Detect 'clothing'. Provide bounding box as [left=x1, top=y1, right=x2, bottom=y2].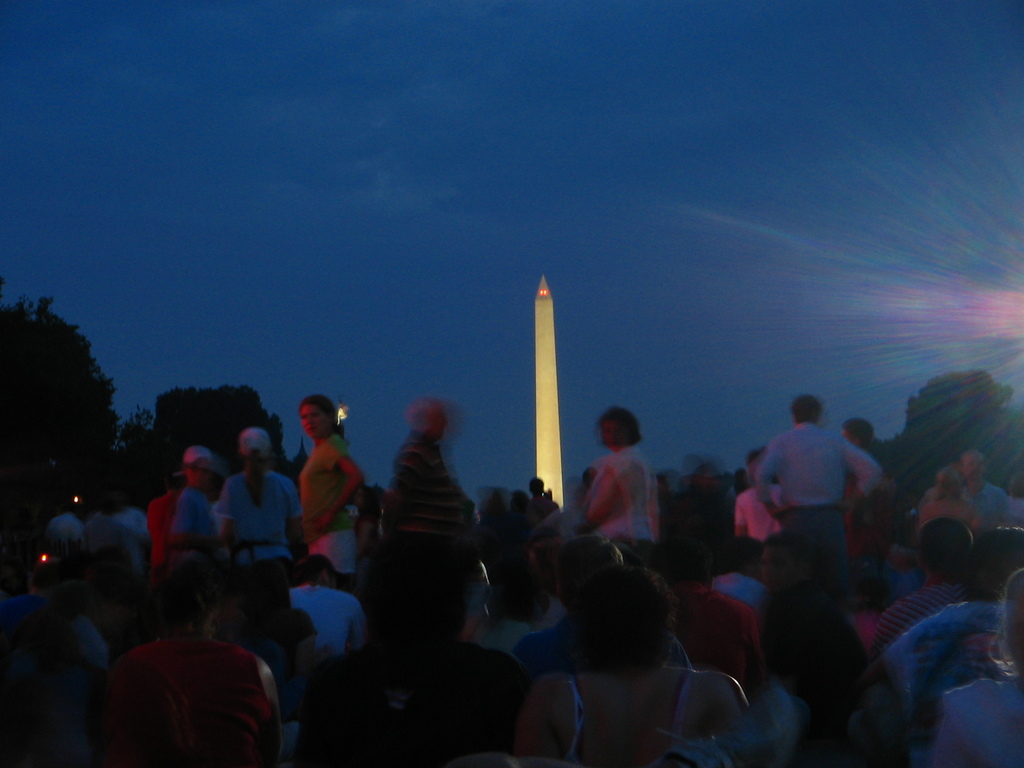
[left=507, top=601, right=684, bottom=679].
